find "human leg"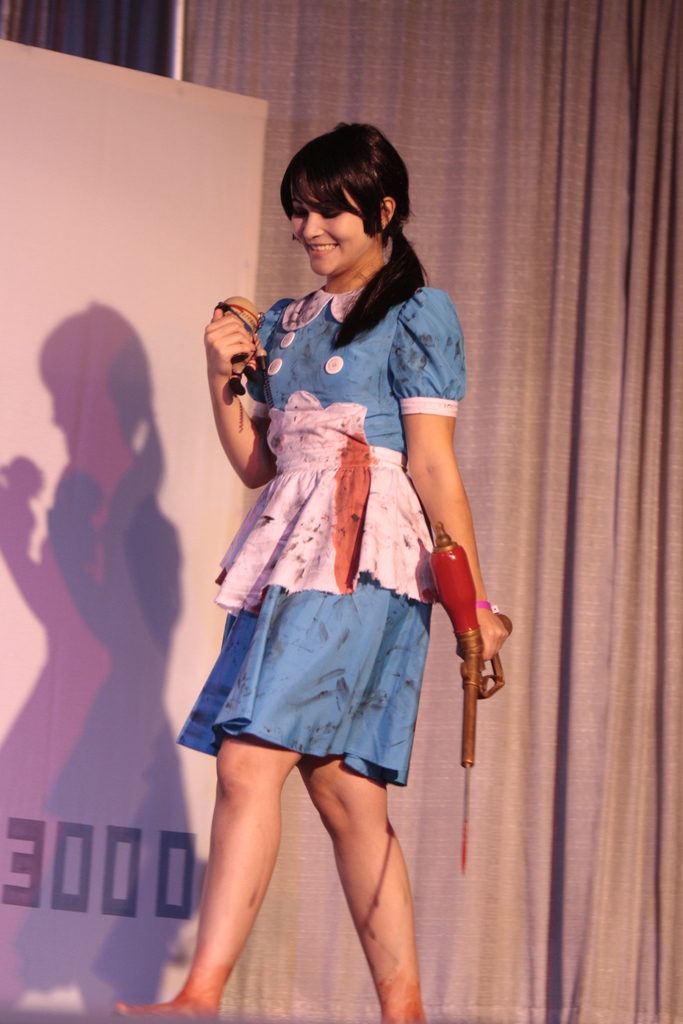
(x1=112, y1=749, x2=306, y2=1017)
